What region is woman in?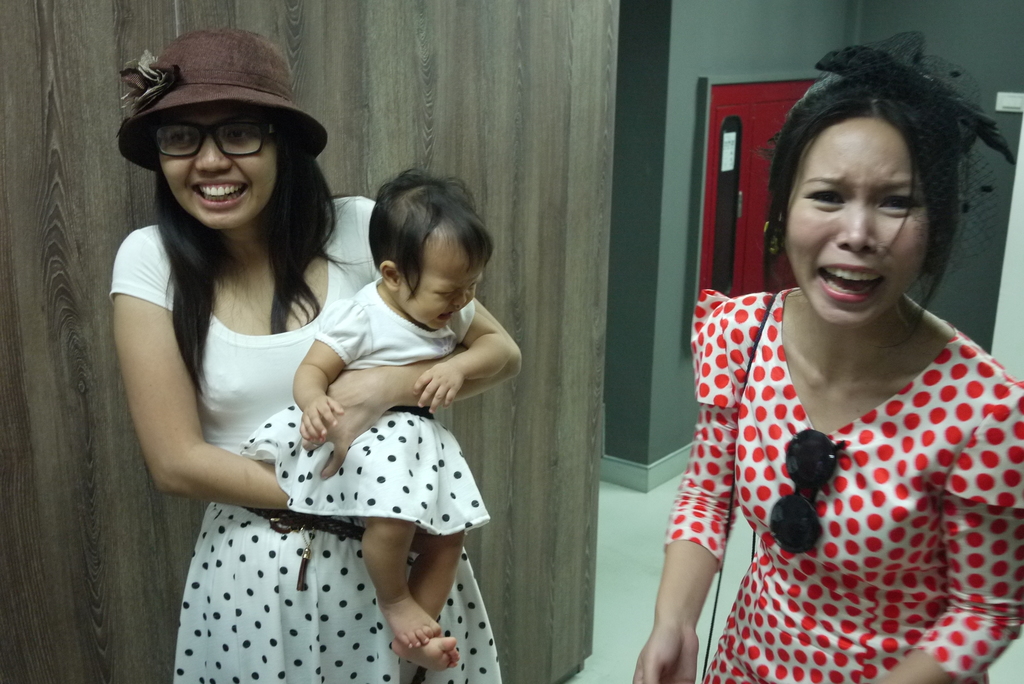
102,20,523,683.
